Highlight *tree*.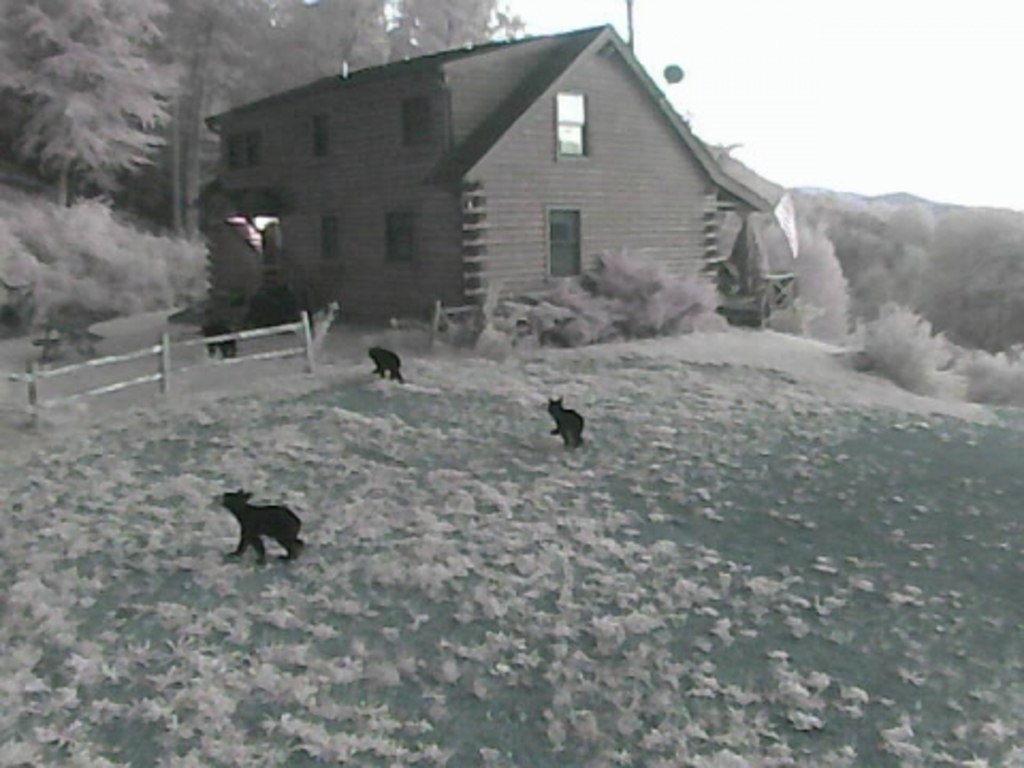
Highlighted region: detection(6, 36, 166, 252).
